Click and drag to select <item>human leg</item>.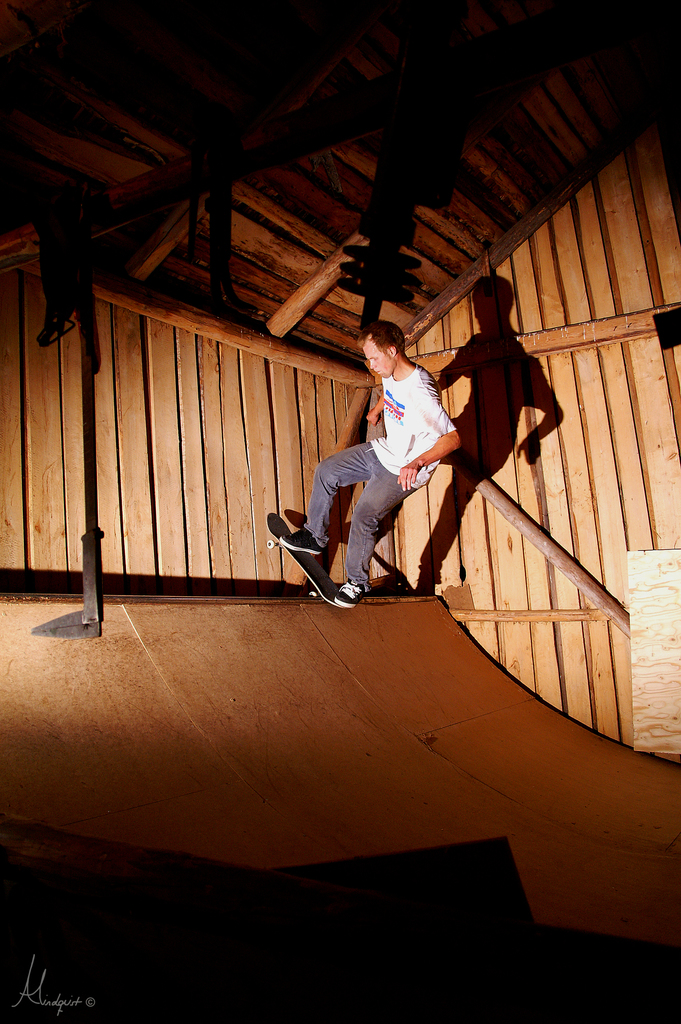
Selection: 275 442 384 559.
